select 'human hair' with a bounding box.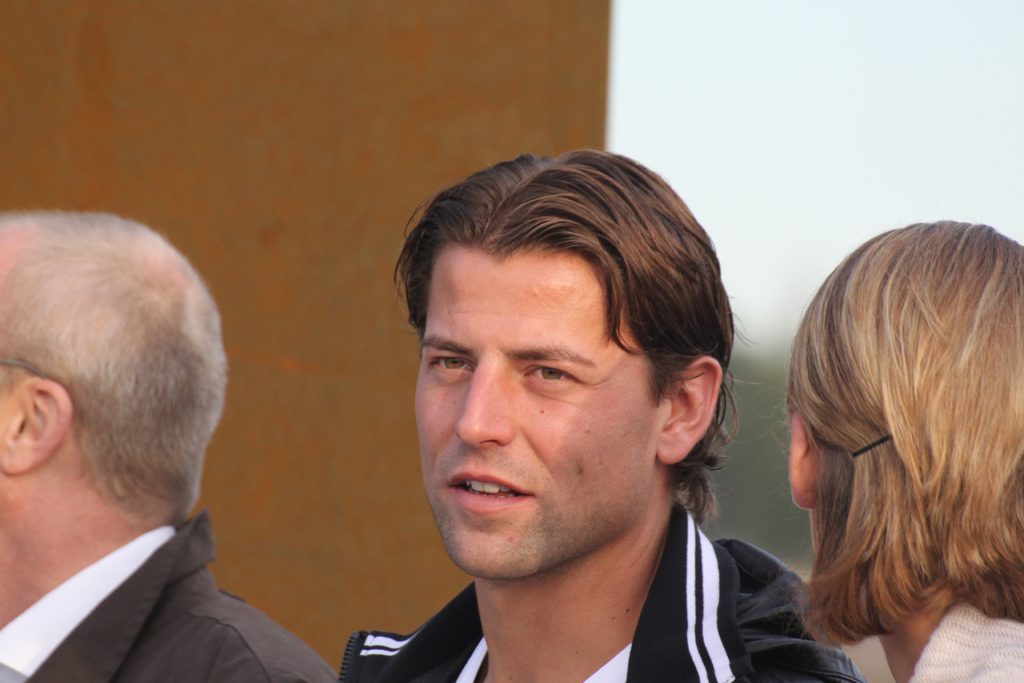
Rect(780, 218, 1023, 654).
